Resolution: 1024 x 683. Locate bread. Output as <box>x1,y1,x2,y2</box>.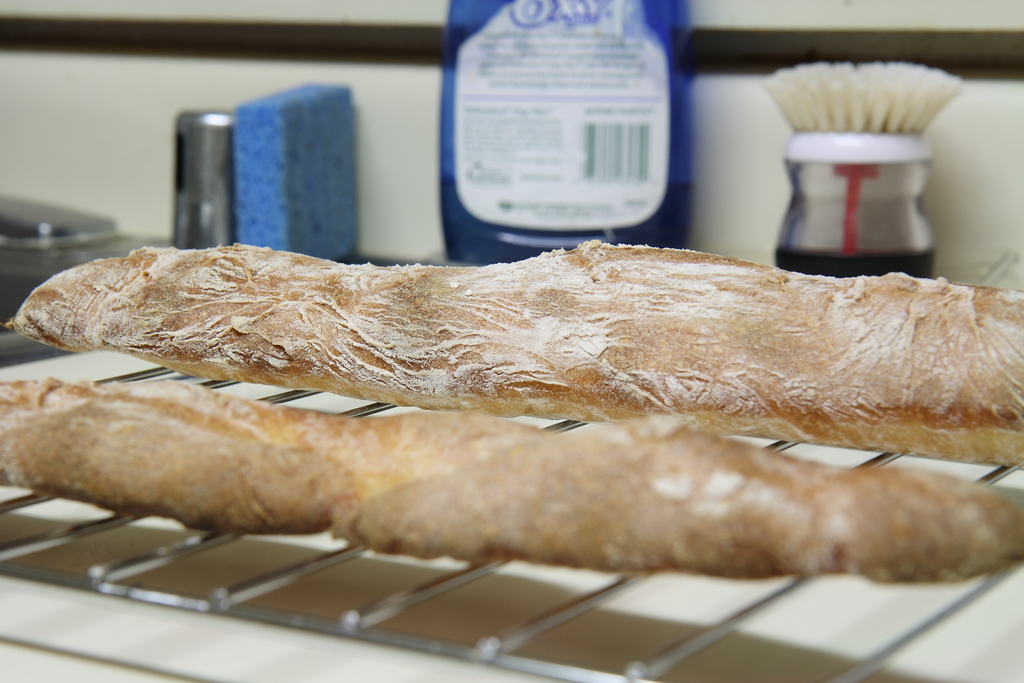
<box>0,415,1023,582</box>.
